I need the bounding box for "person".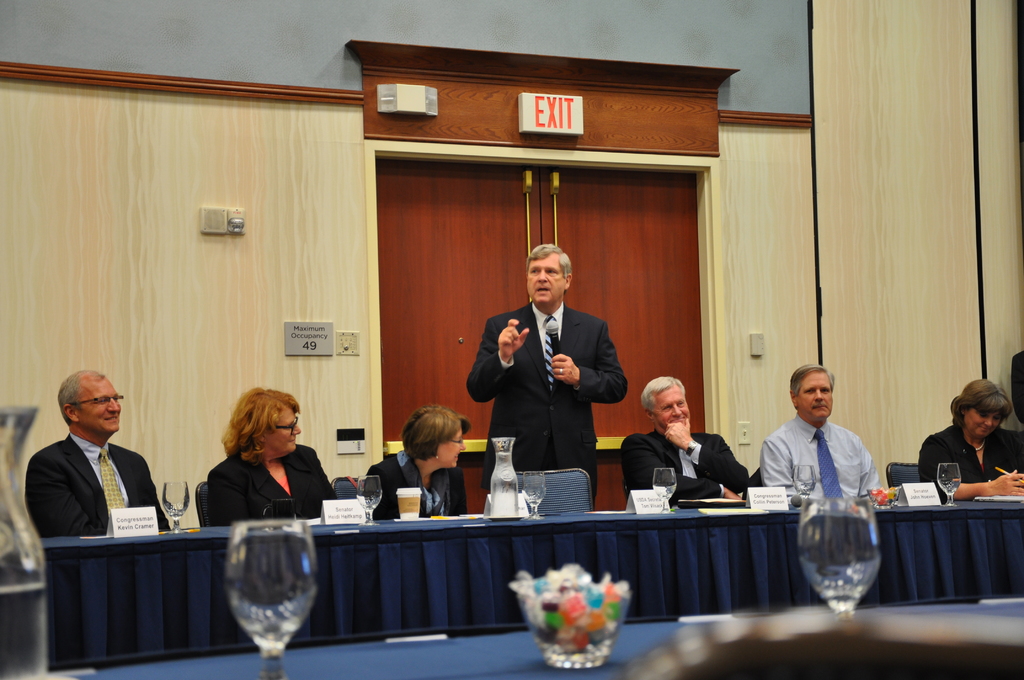
Here it is: [x1=198, y1=382, x2=340, y2=525].
